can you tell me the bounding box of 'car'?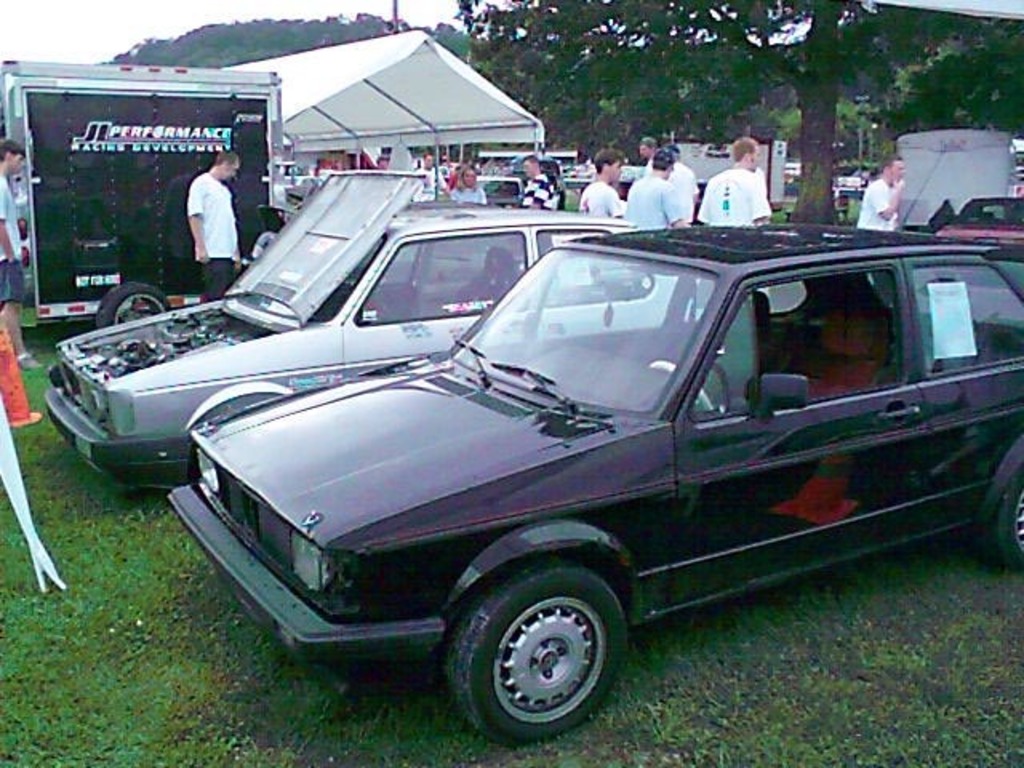
(left=165, top=222, right=1022, bottom=747).
